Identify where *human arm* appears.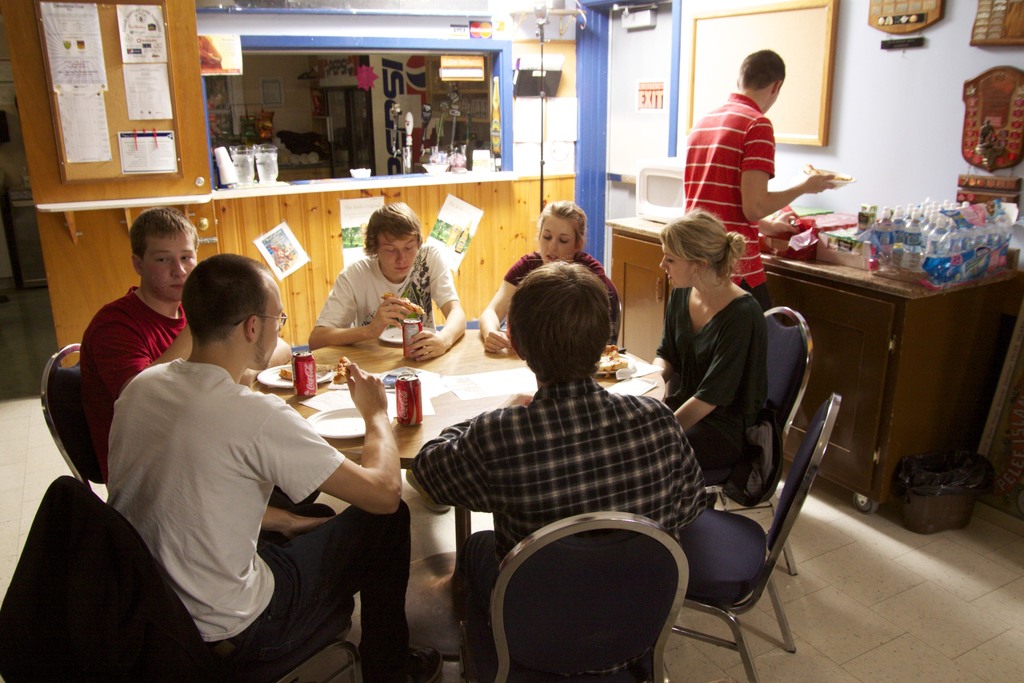
Appears at locate(739, 113, 836, 226).
